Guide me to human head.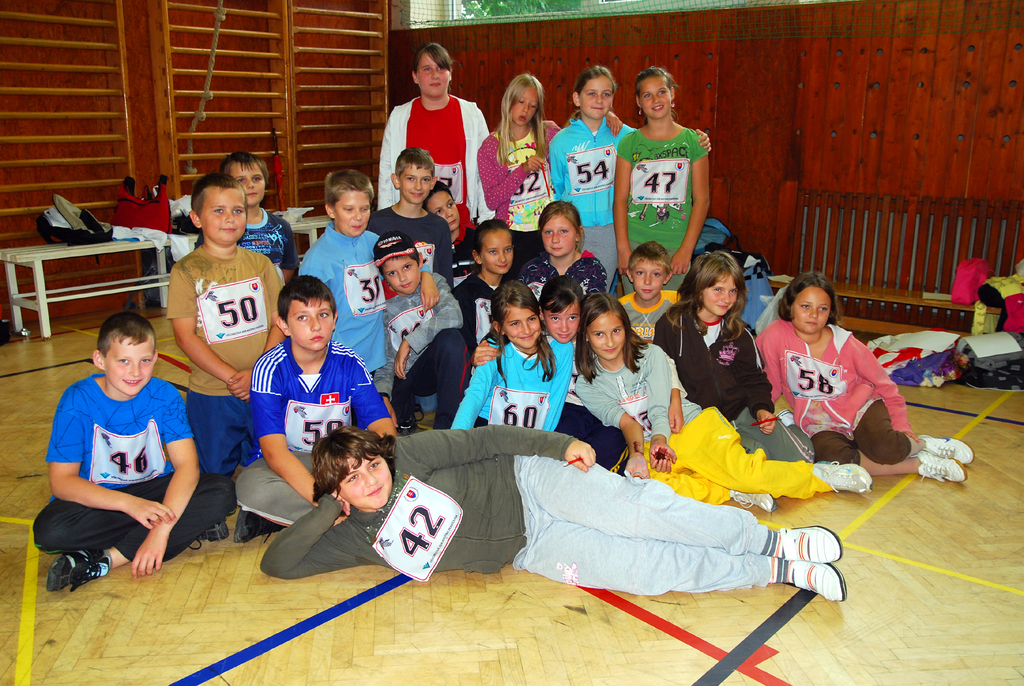
Guidance: left=500, top=71, right=541, bottom=127.
